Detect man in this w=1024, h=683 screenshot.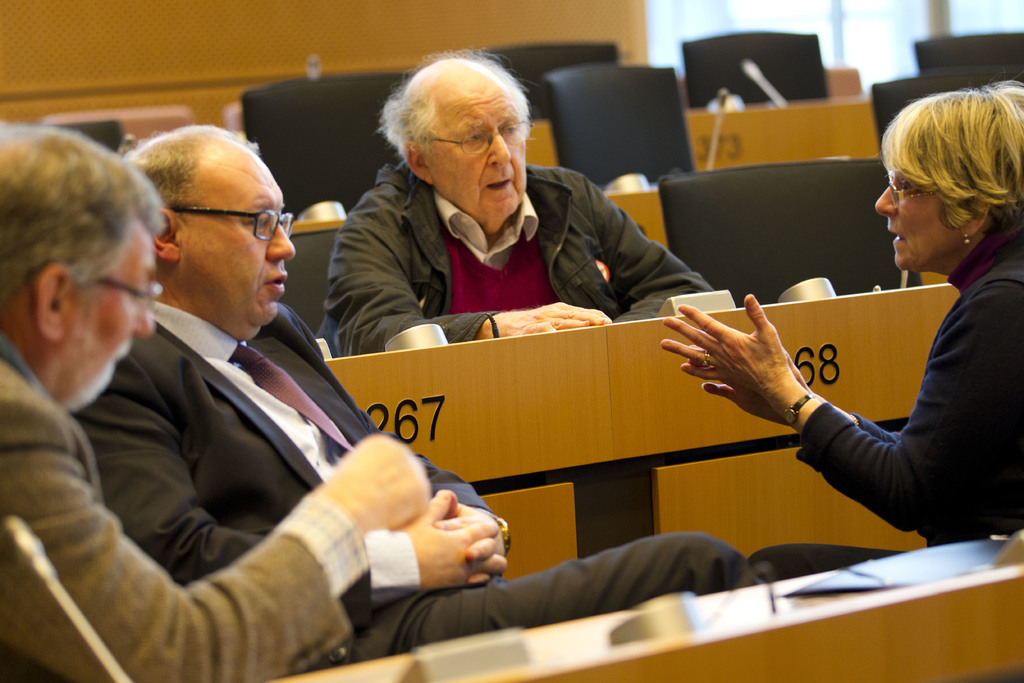
Detection: [0,132,439,668].
